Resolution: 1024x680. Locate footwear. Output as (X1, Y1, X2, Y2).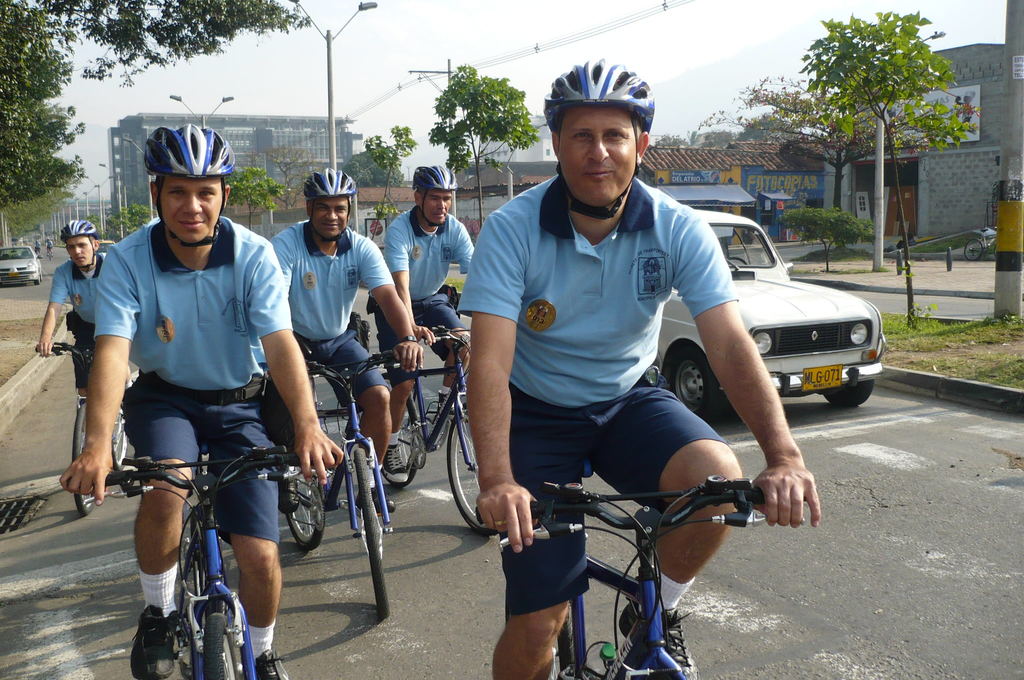
(625, 596, 698, 679).
